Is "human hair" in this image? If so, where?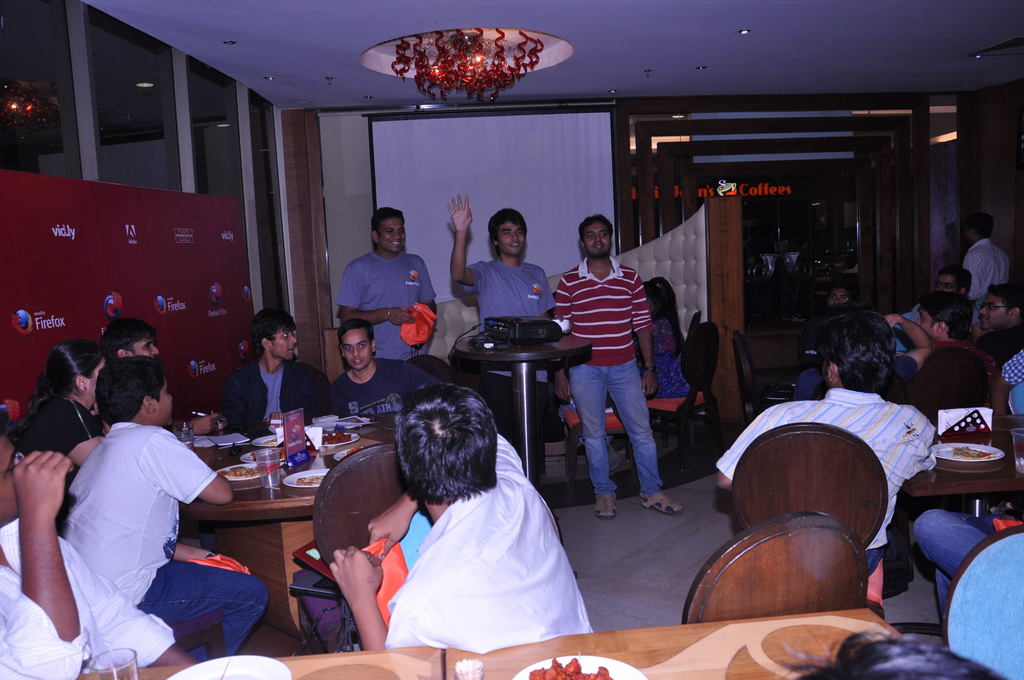
Yes, at rect(577, 212, 614, 248).
